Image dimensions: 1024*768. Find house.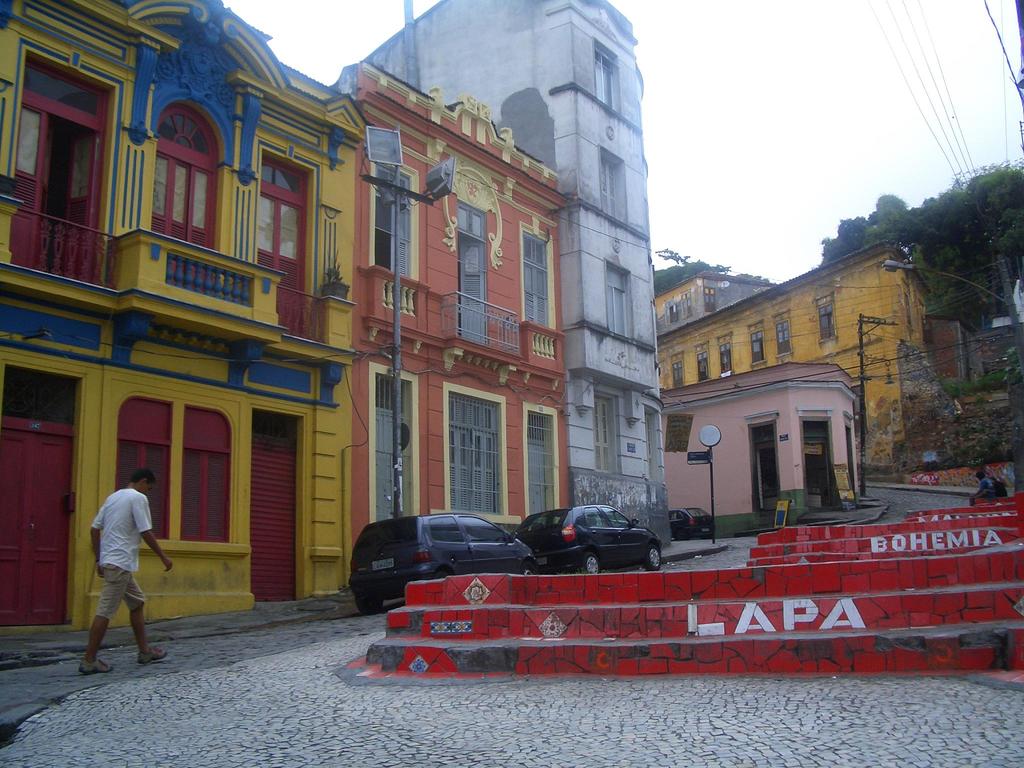
select_region(358, 0, 670, 541).
